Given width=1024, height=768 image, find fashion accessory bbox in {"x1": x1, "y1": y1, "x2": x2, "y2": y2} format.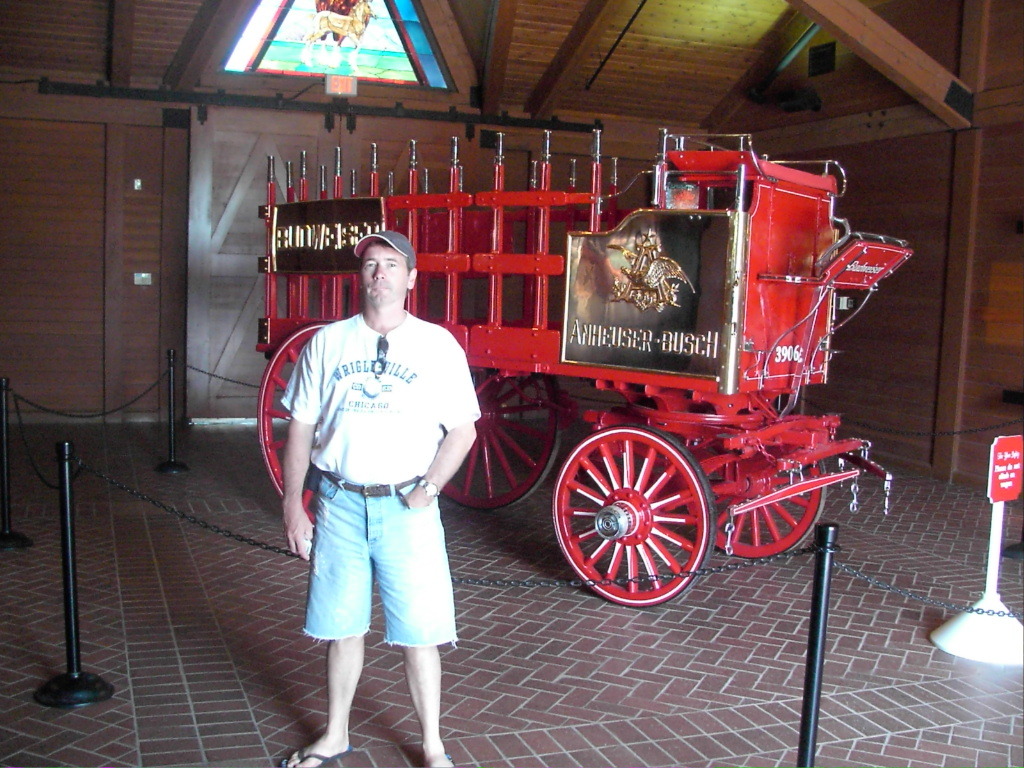
{"x1": 349, "y1": 228, "x2": 419, "y2": 271}.
